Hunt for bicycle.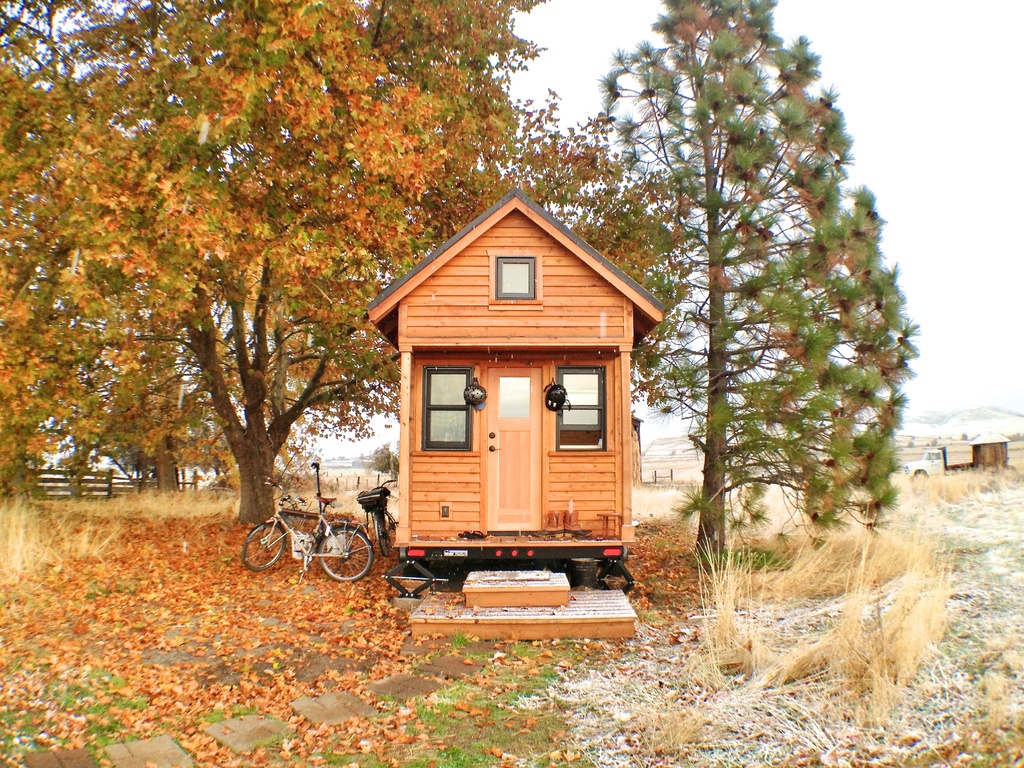
Hunted down at detection(356, 479, 397, 553).
